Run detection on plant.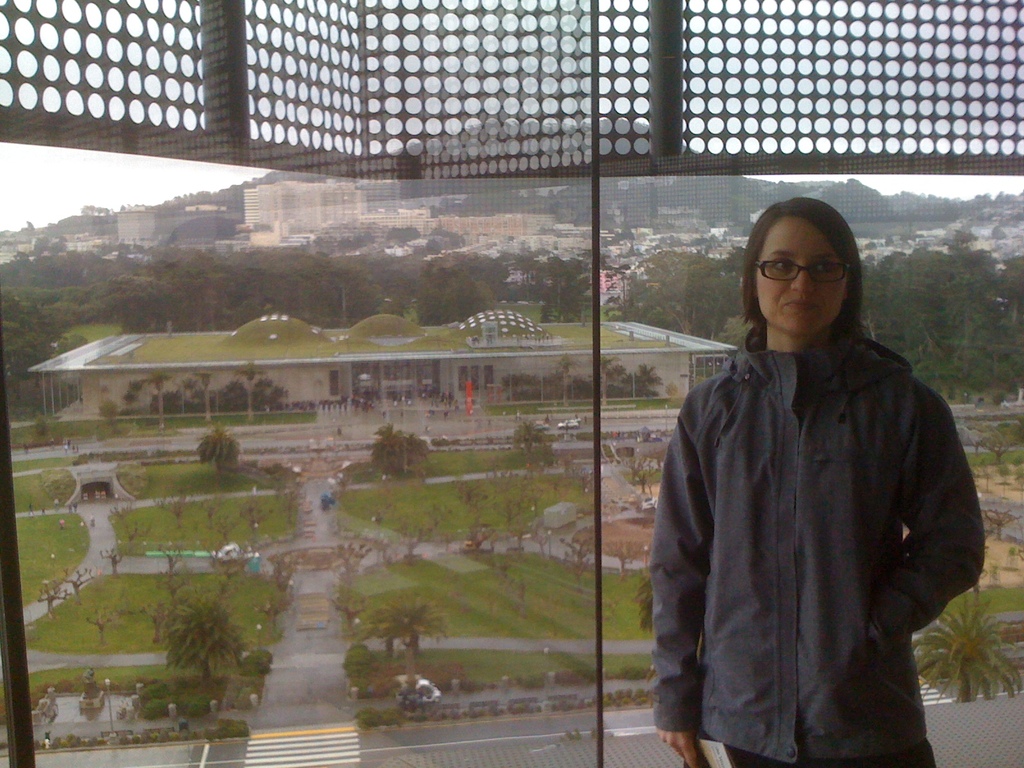
Result: rect(135, 739, 141, 746).
